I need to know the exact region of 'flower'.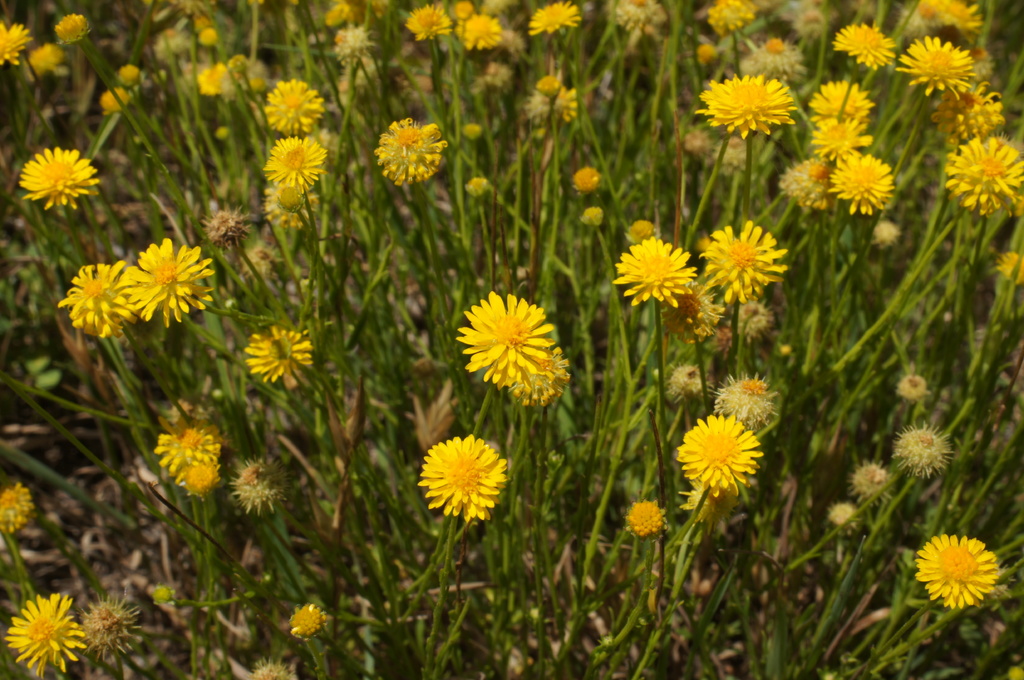
Region: box=[526, 0, 579, 35].
